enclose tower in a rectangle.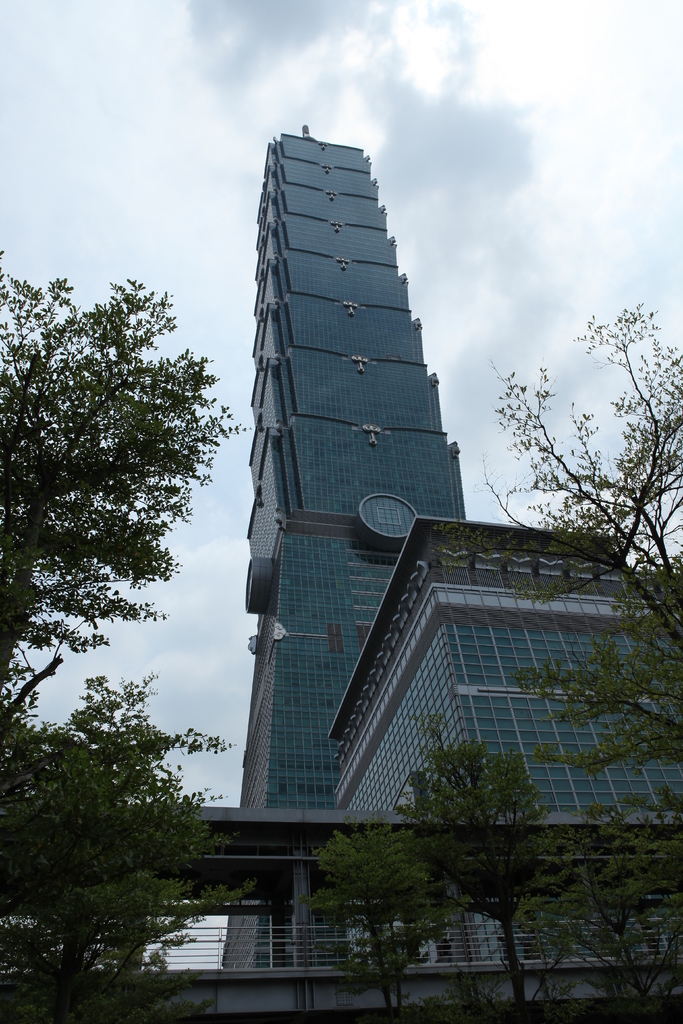
232:85:483:707.
